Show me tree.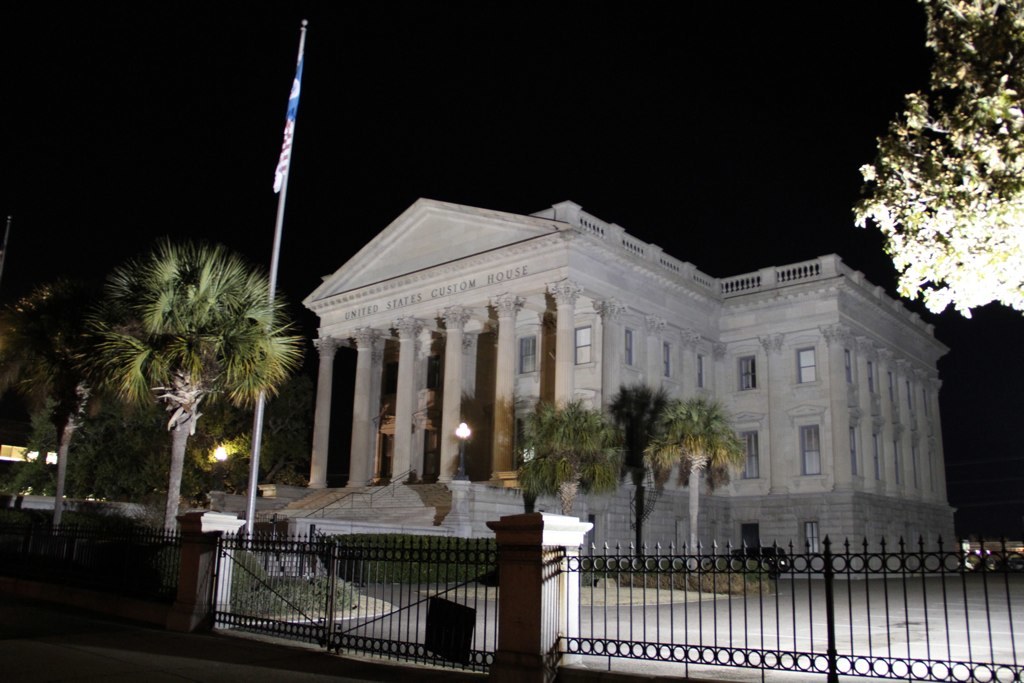
tree is here: bbox=[184, 390, 309, 499].
